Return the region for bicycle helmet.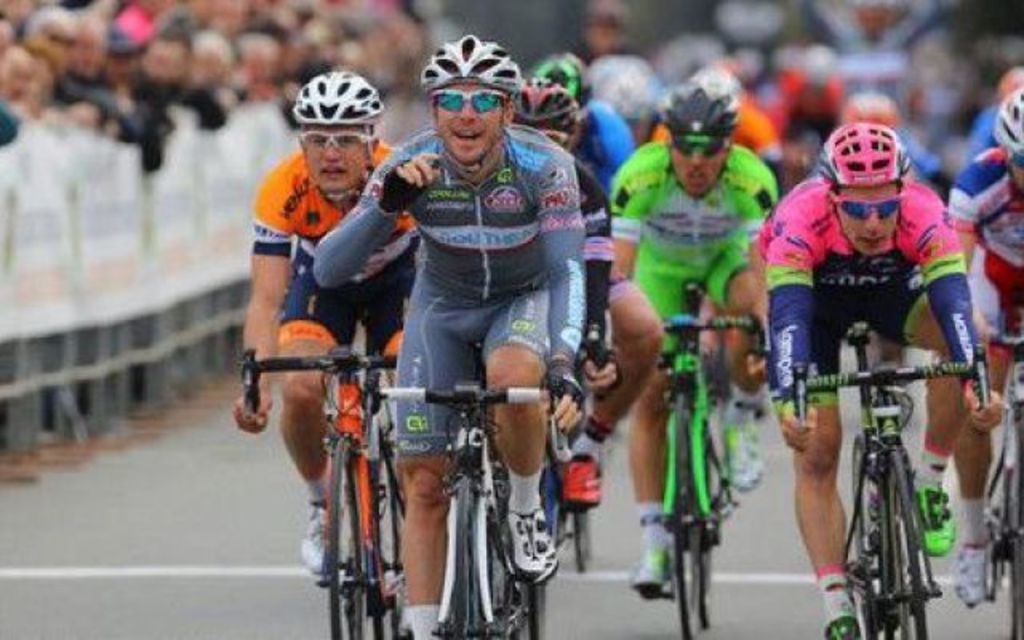
BBox(512, 80, 573, 125).
